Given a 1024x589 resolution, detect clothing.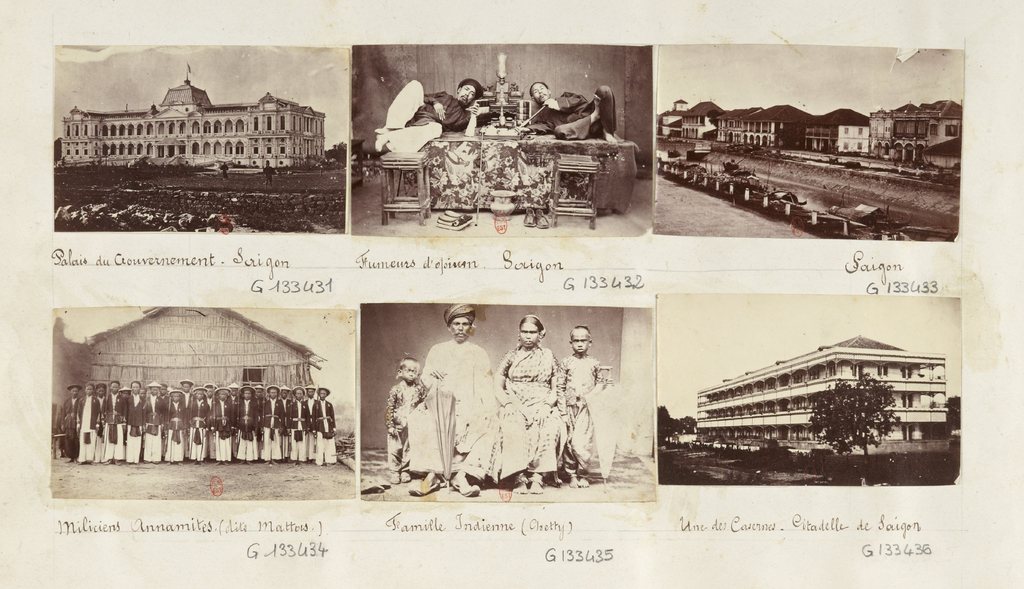
l=561, t=354, r=601, b=472.
